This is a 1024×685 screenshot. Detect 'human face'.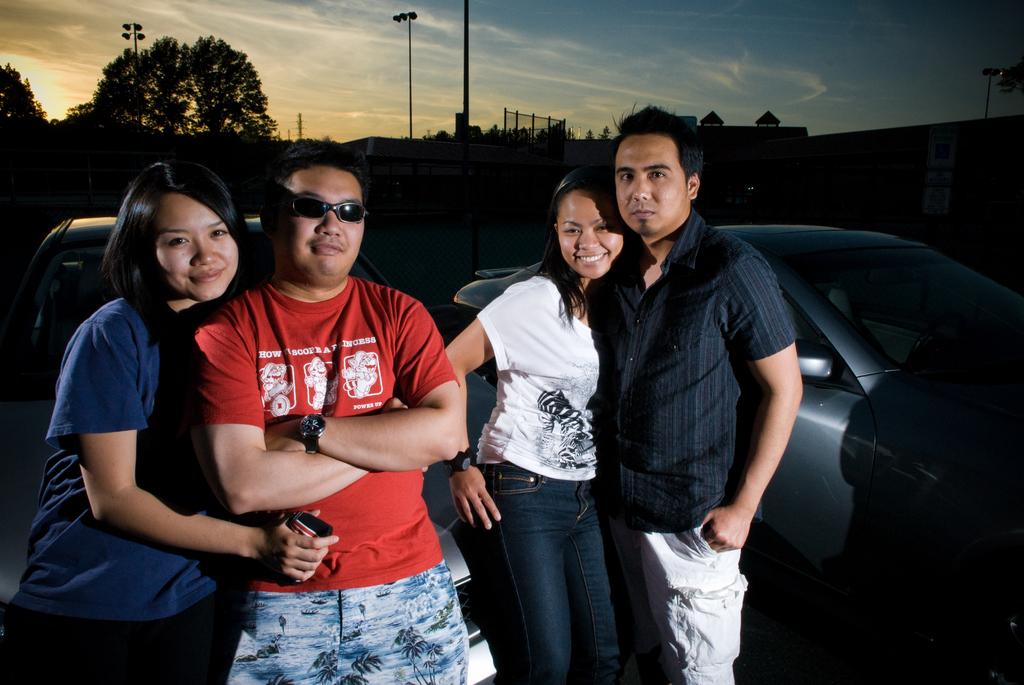
149/189/238/299.
